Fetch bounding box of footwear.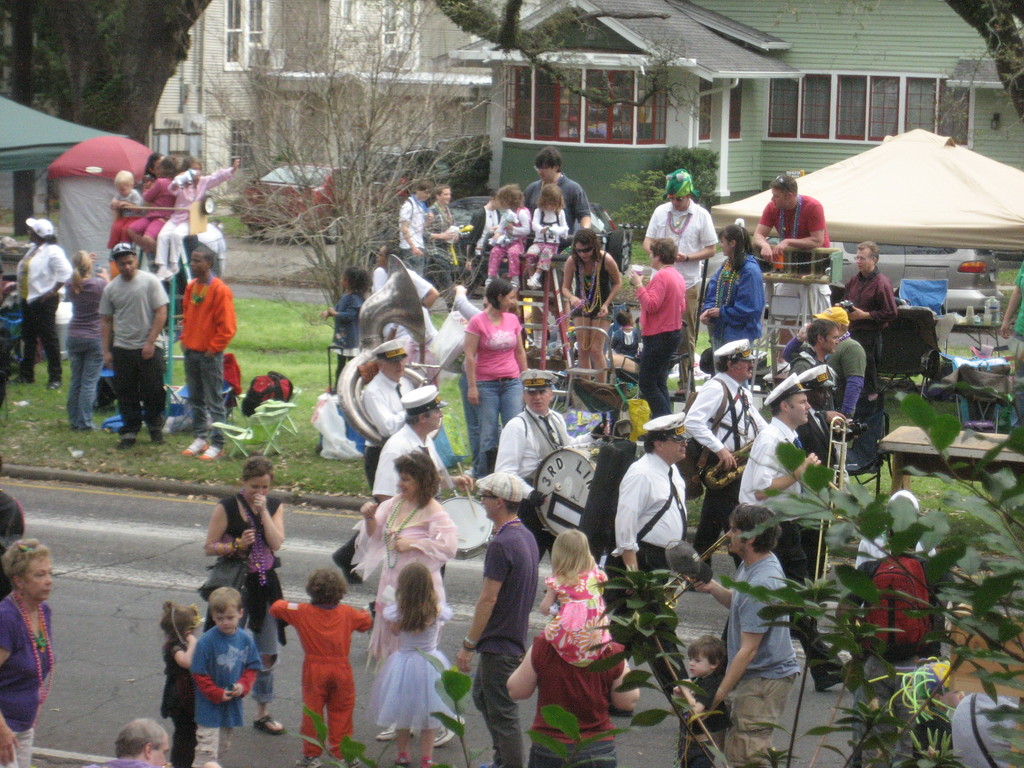
Bbox: BBox(46, 380, 63, 390).
